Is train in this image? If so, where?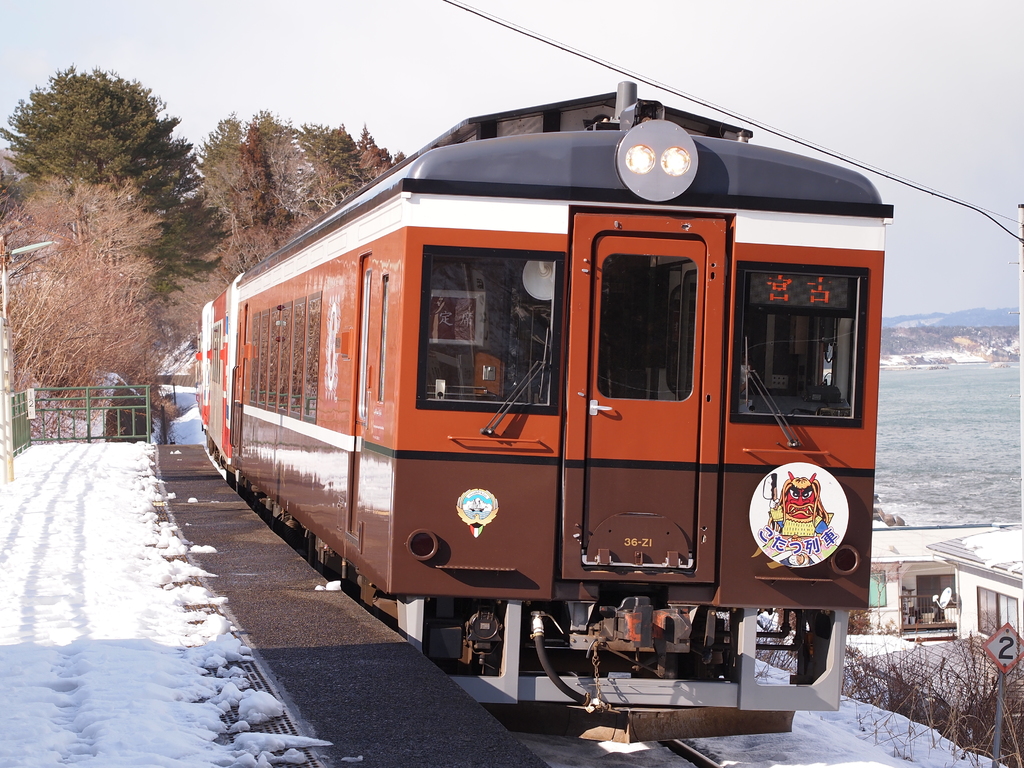
Yes, at Rect(191, 74, 895, 730).
